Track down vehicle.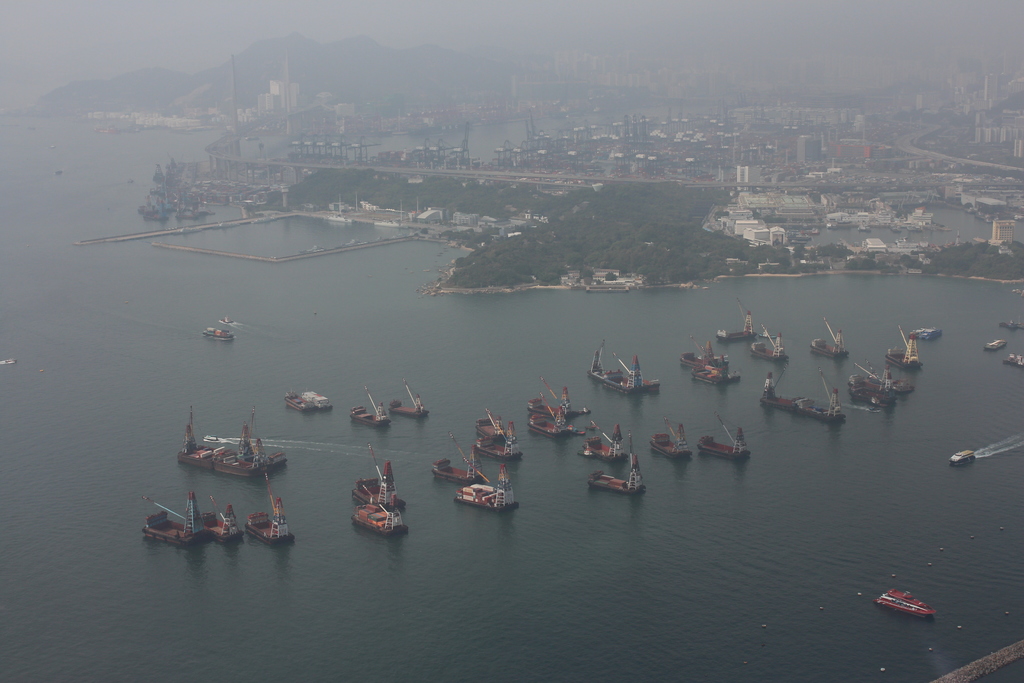
Tracked to rect(200, 500, 235, 546).
